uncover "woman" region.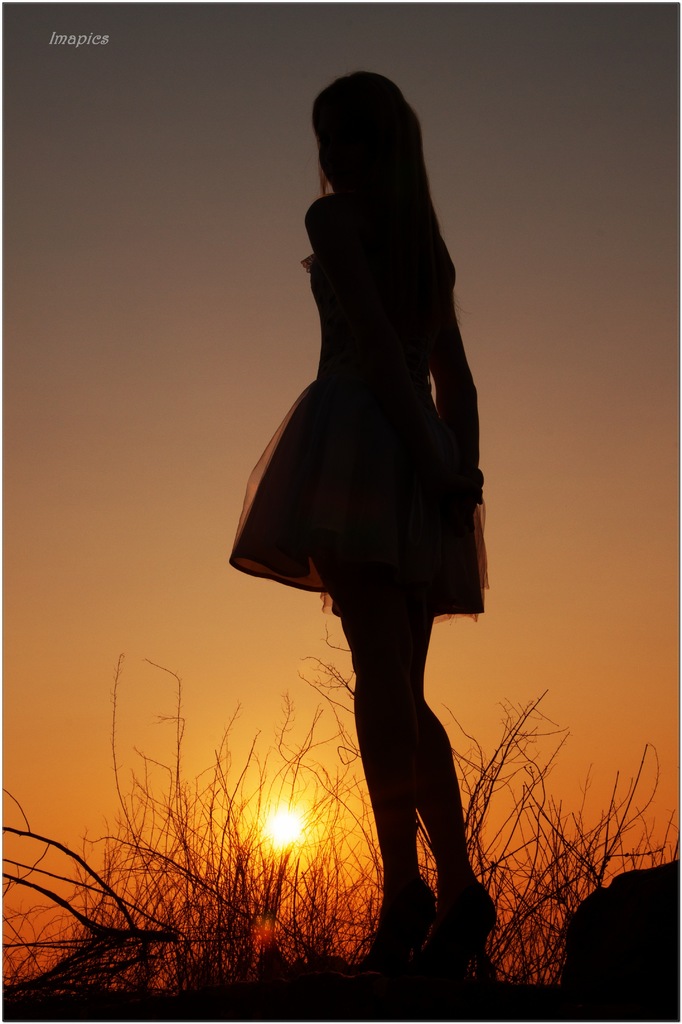
Uncovered: pyautogui.locateOnScreen(227, 71, 508, 952).
